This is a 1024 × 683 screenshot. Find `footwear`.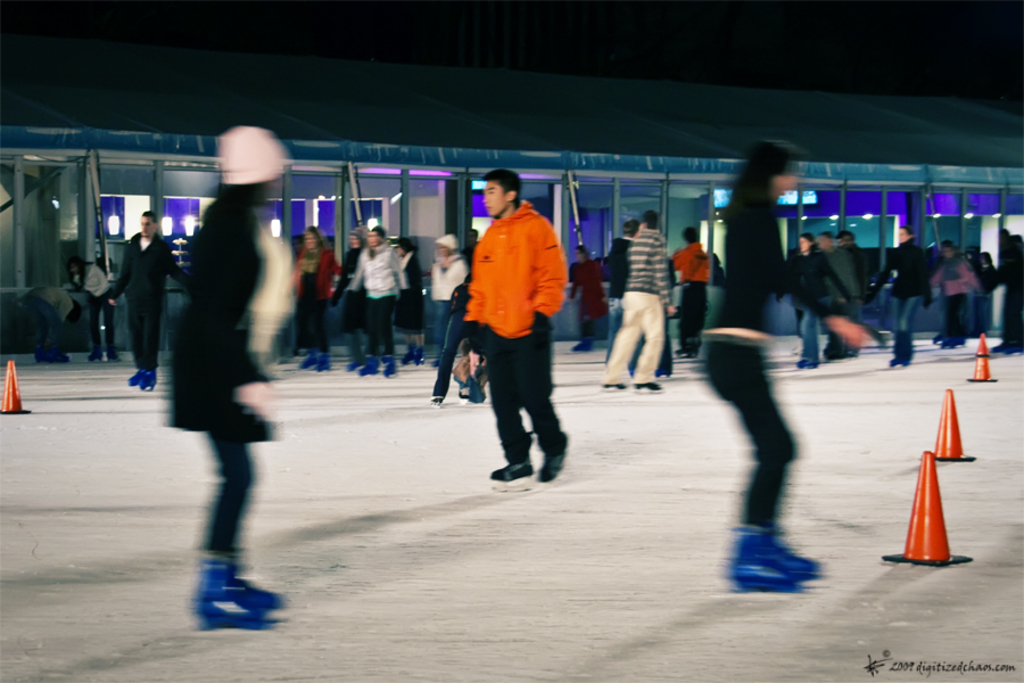
Bounding box: pyautogui.locateOnScreen(381, 356, 400, 379).
